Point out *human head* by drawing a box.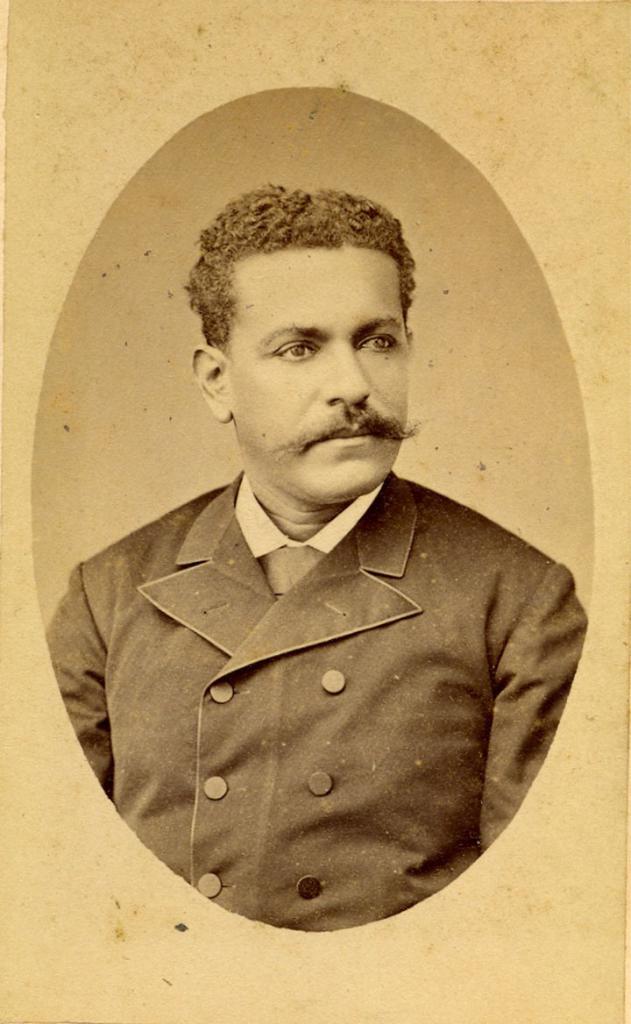
detection(205, 142, 421, 485).
